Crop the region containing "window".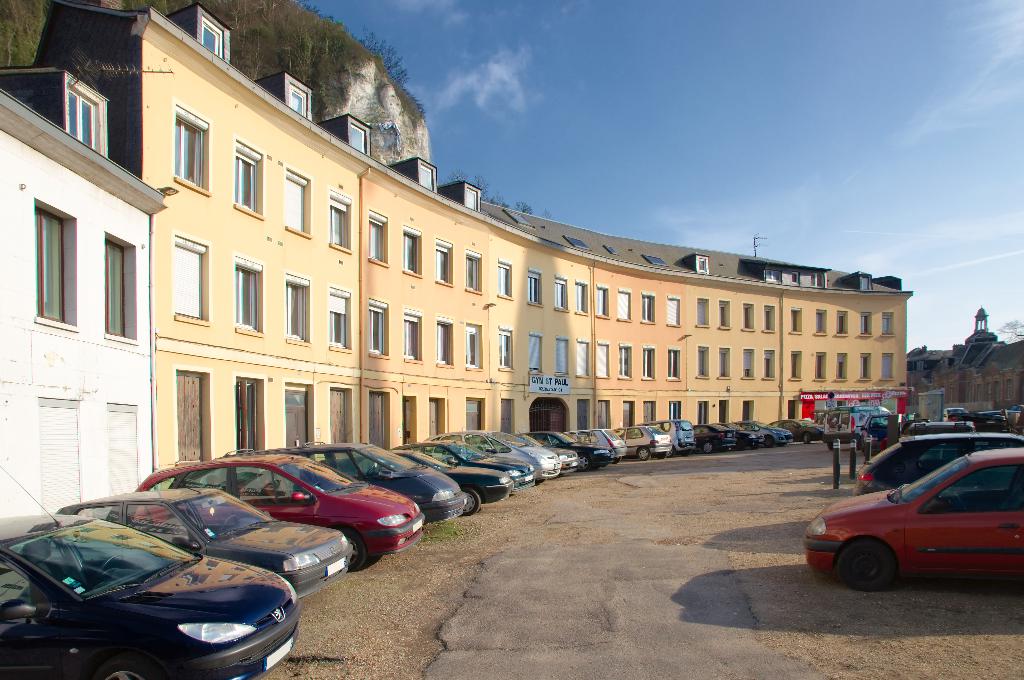
Crop region: 367 209 388 262.
